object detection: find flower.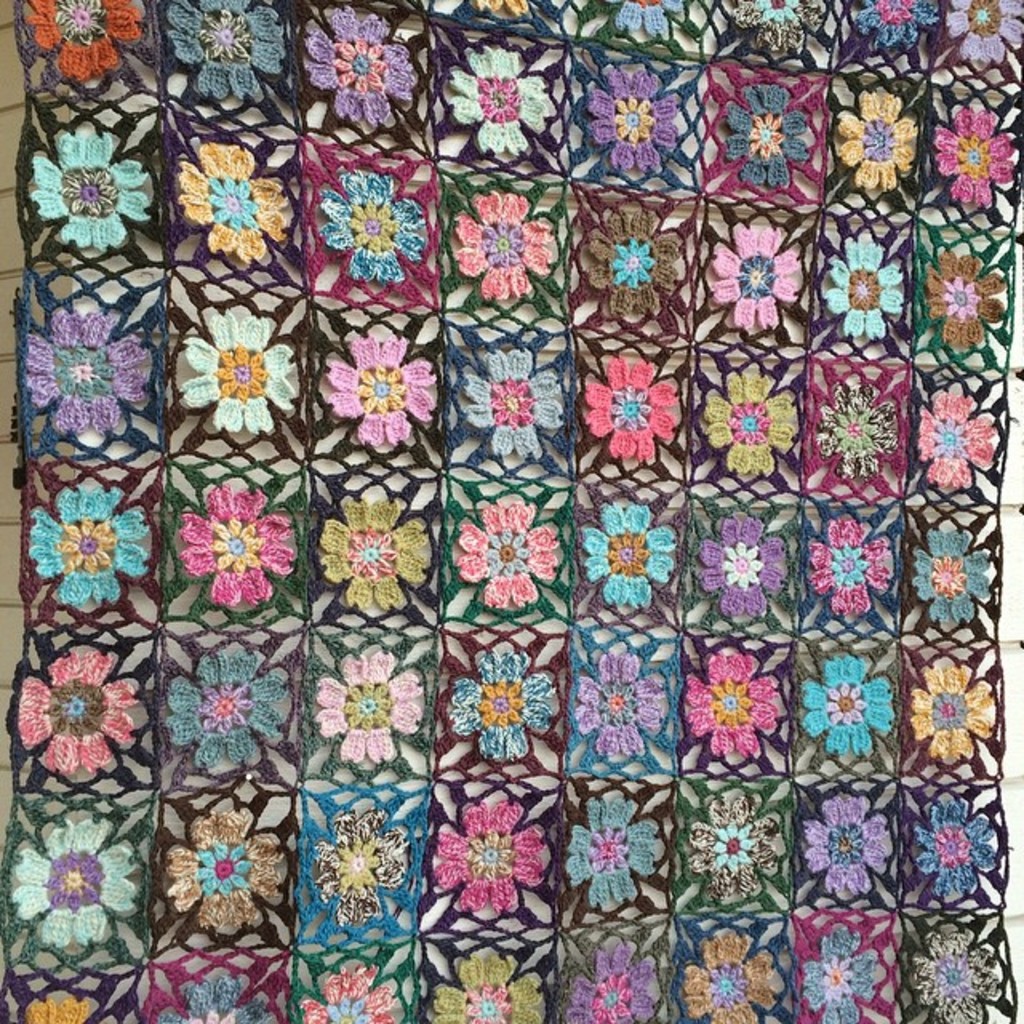
[942, 0, 1022, 66].
